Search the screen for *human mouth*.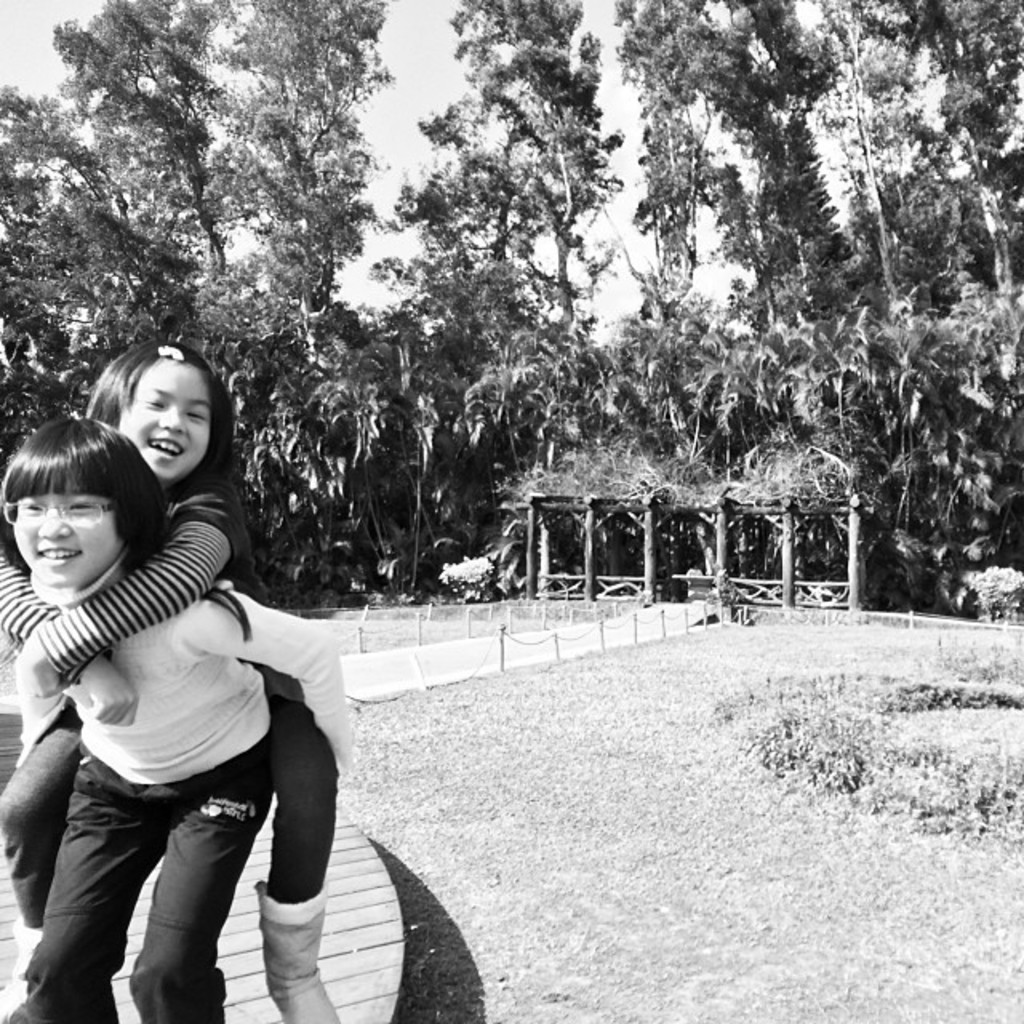
Found at 144/440/184/464.
